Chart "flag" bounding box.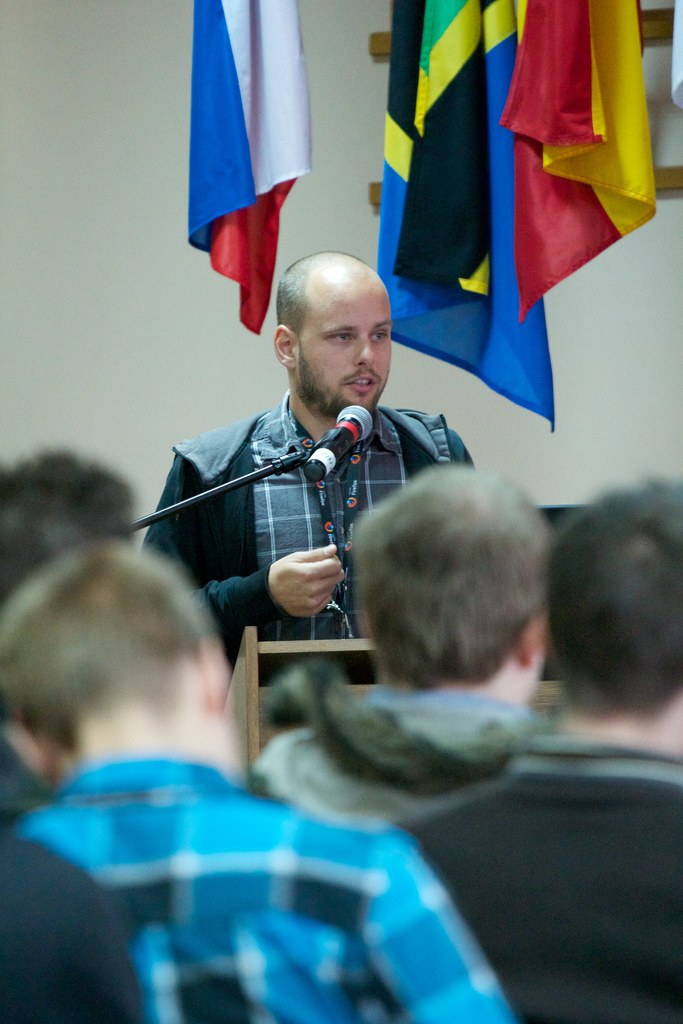
Charted: box=[186, 0, 310, 335].
